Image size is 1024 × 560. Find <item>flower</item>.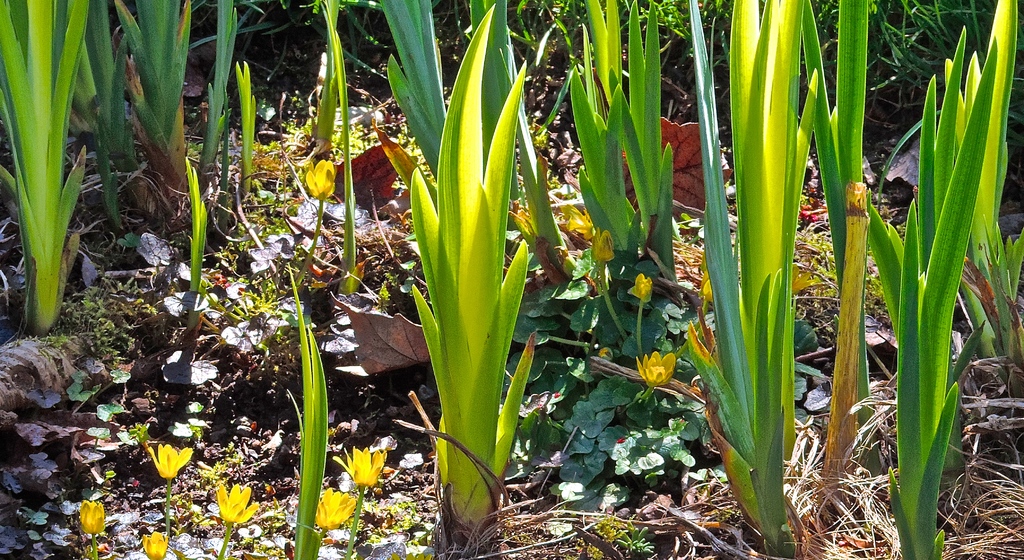
left=79, top=498, right=106, bottom=532.
